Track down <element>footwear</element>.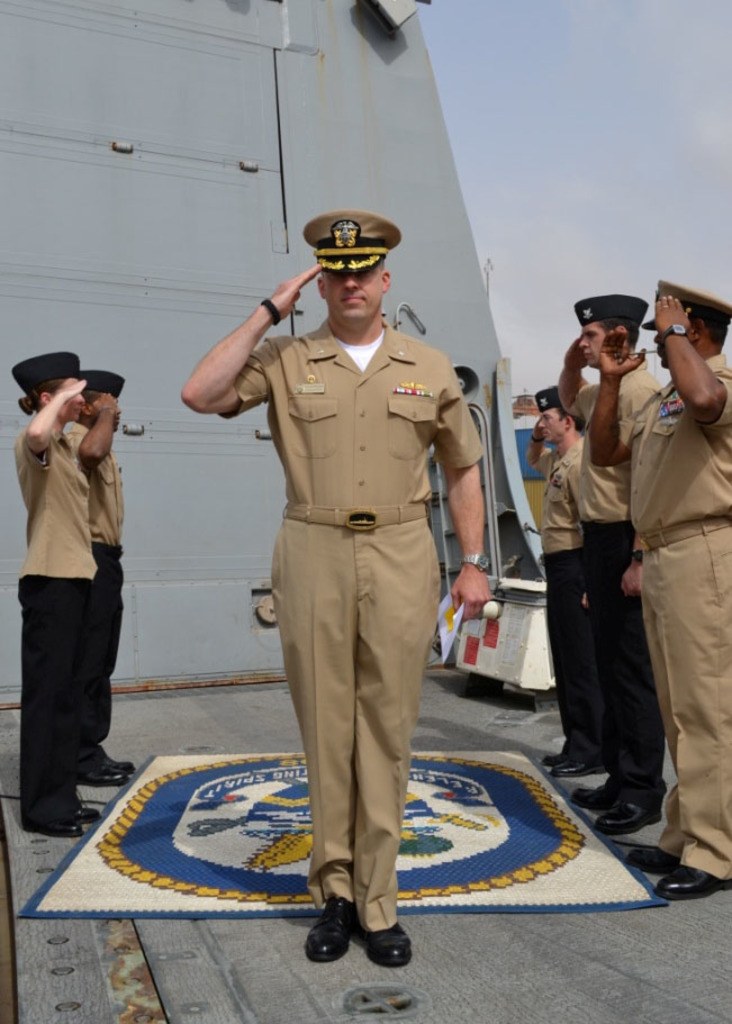
Tracked to x1=540 y1=743 x2=571 y2=773.
